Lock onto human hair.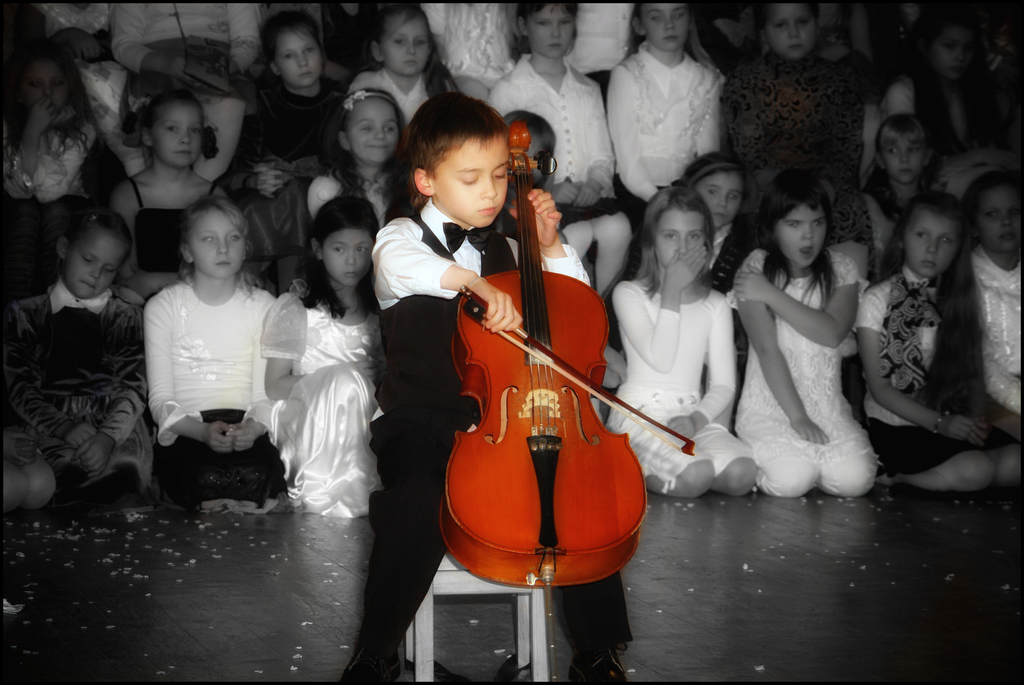
Locked: Rect(400, 89, 504, 206).
